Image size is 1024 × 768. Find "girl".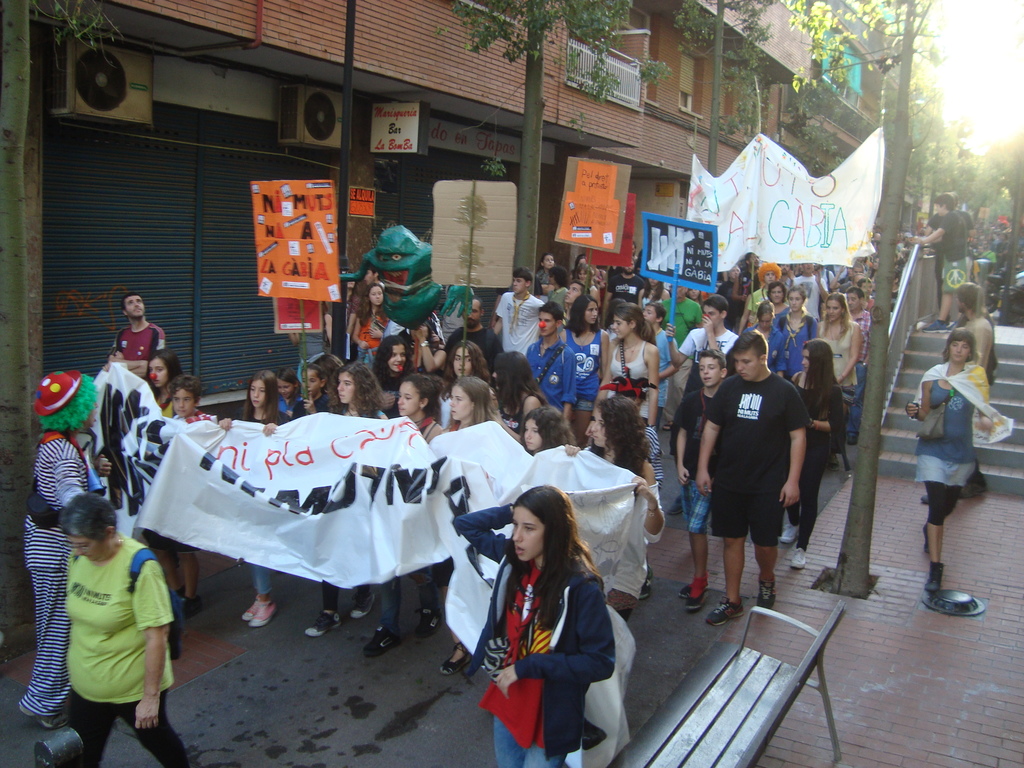
563:396:664:624.
